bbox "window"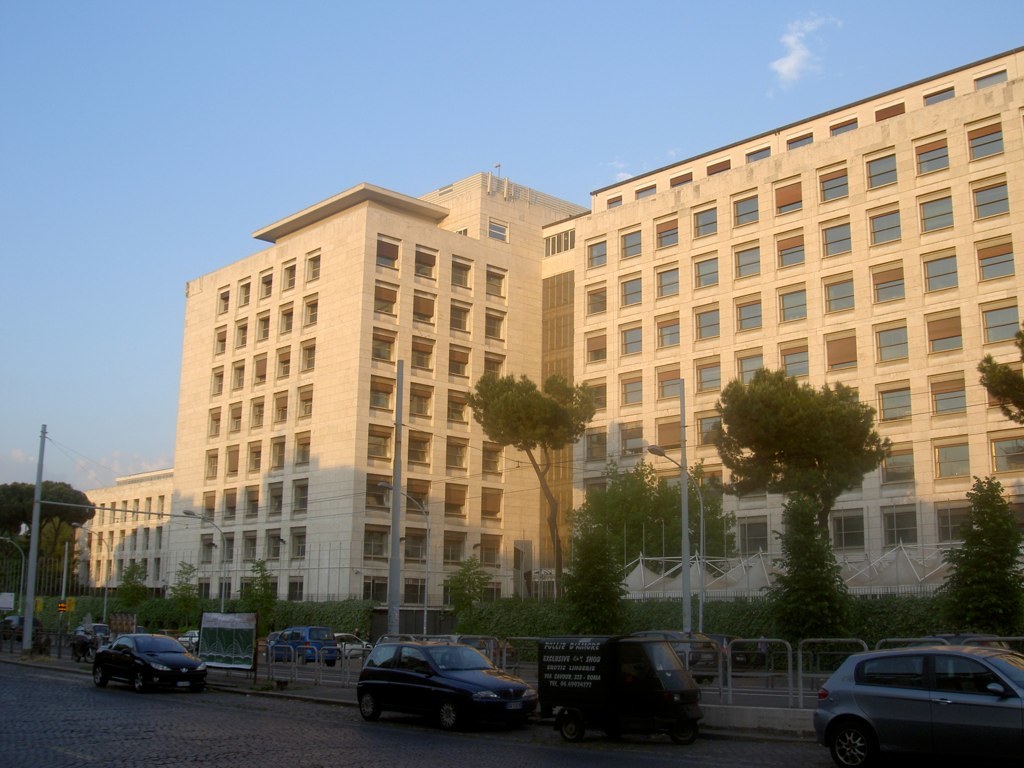
{"left": 232, "top": 319, "right": 248, "bottom": 348}
